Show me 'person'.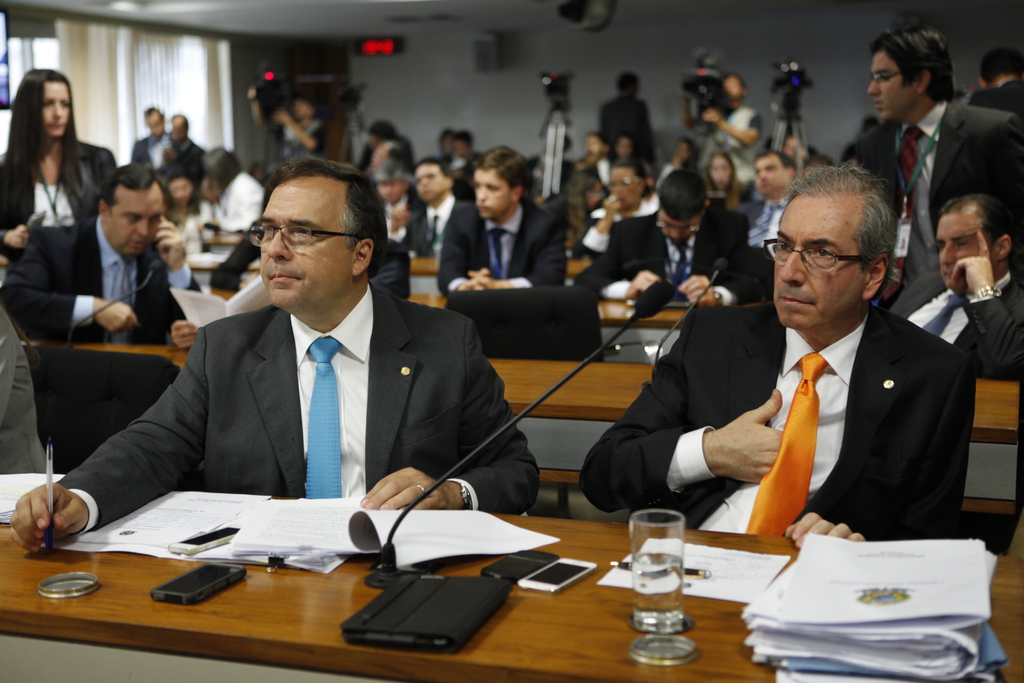
'person' is here: box(578, 135, 612, 186).
